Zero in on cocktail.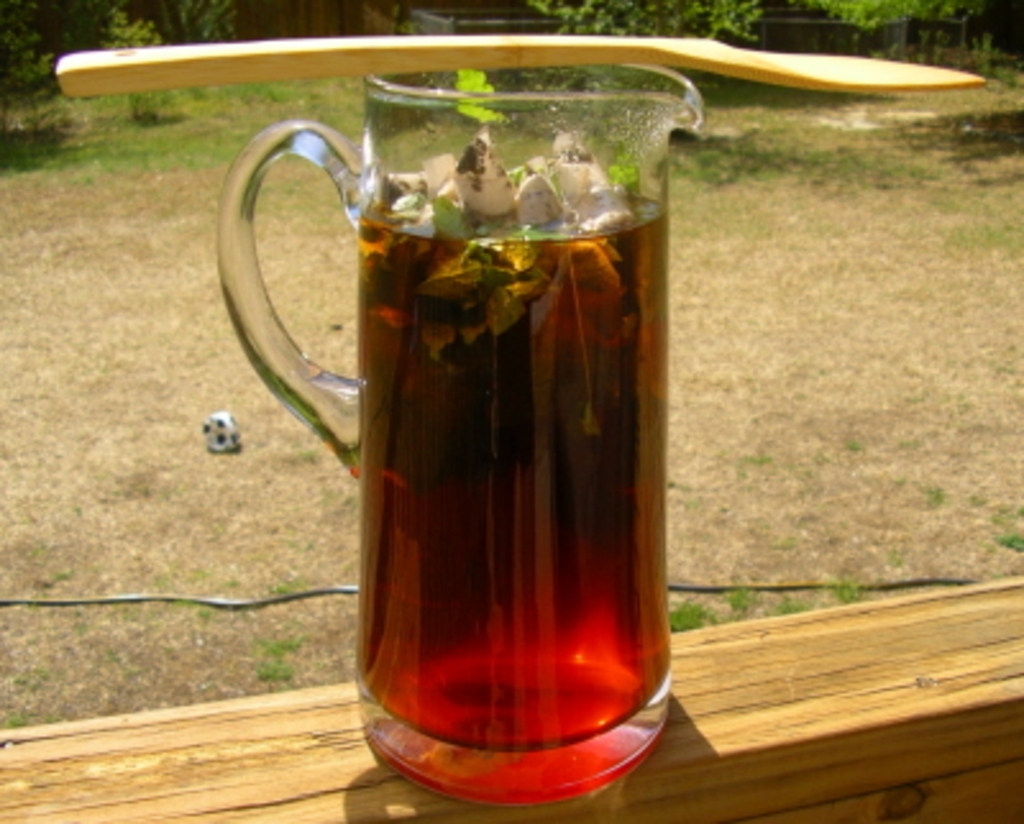
Zeroed in: [left=287, top=26, right=678, bottom=791].
